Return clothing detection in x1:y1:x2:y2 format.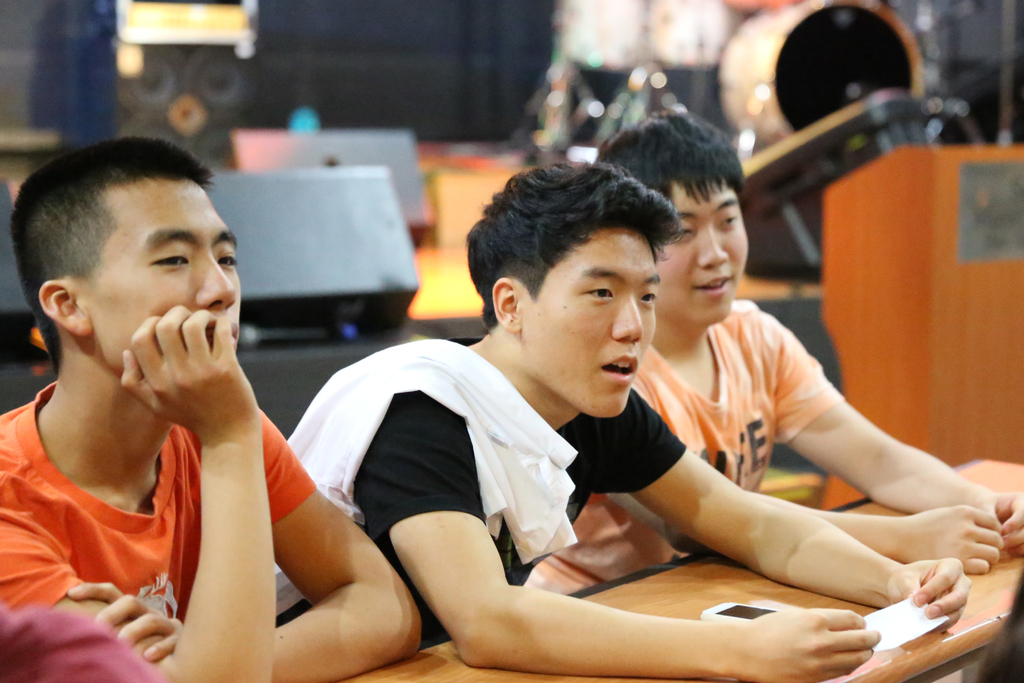
272:329:684:657.
